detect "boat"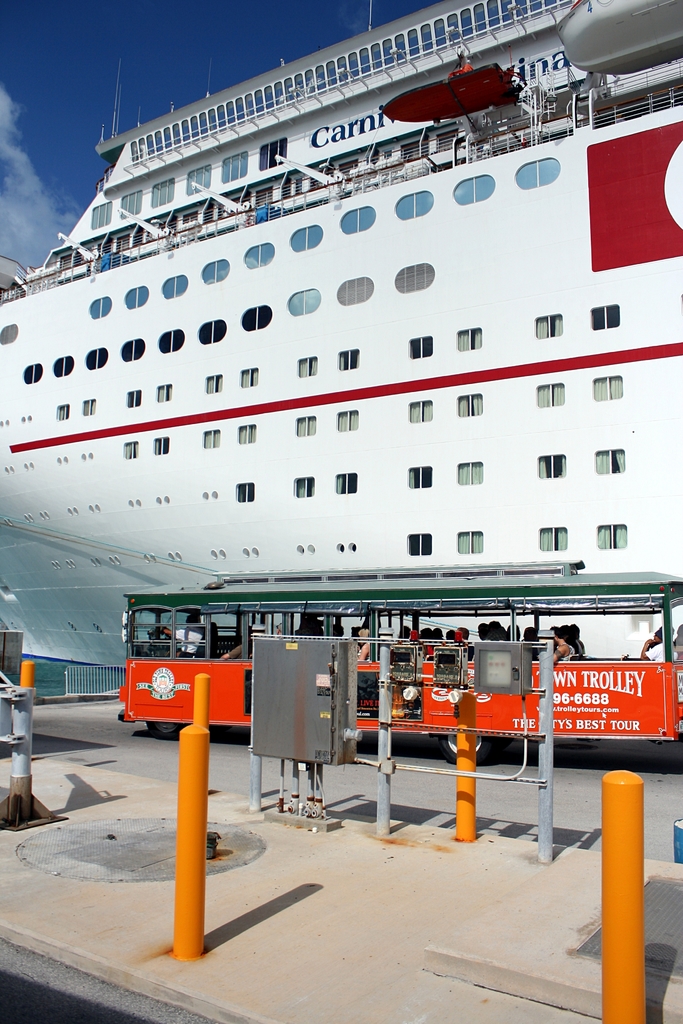
bbox=[0, 0, 682, 674]
